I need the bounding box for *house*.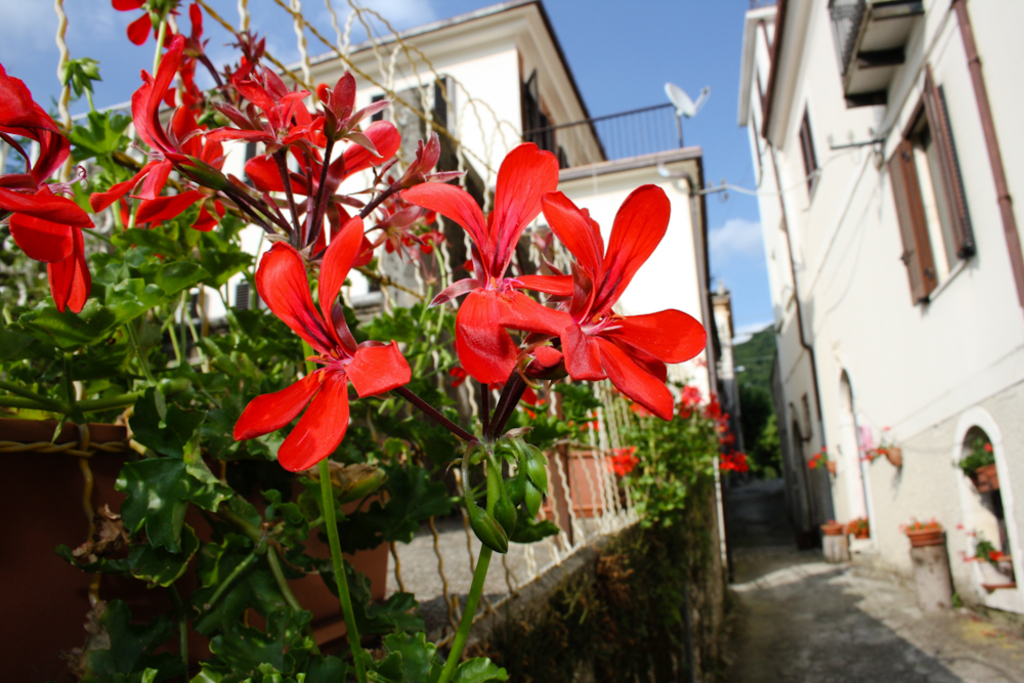
Here it is: crop(740, 34, 1012, 572).
